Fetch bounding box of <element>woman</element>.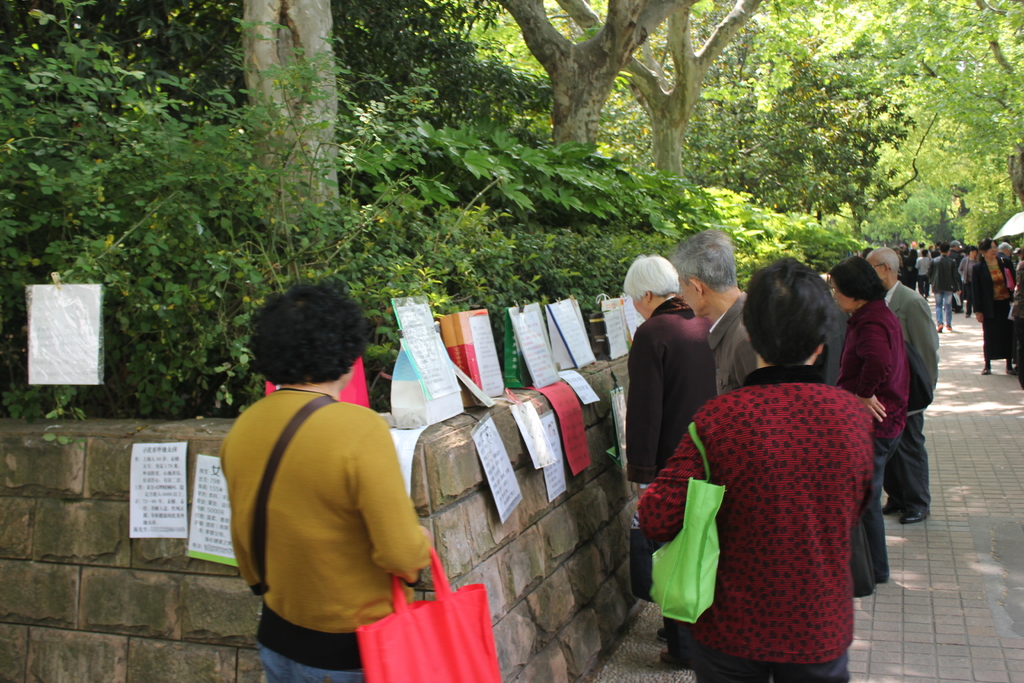
Bbox: 967,236,1014,377.
